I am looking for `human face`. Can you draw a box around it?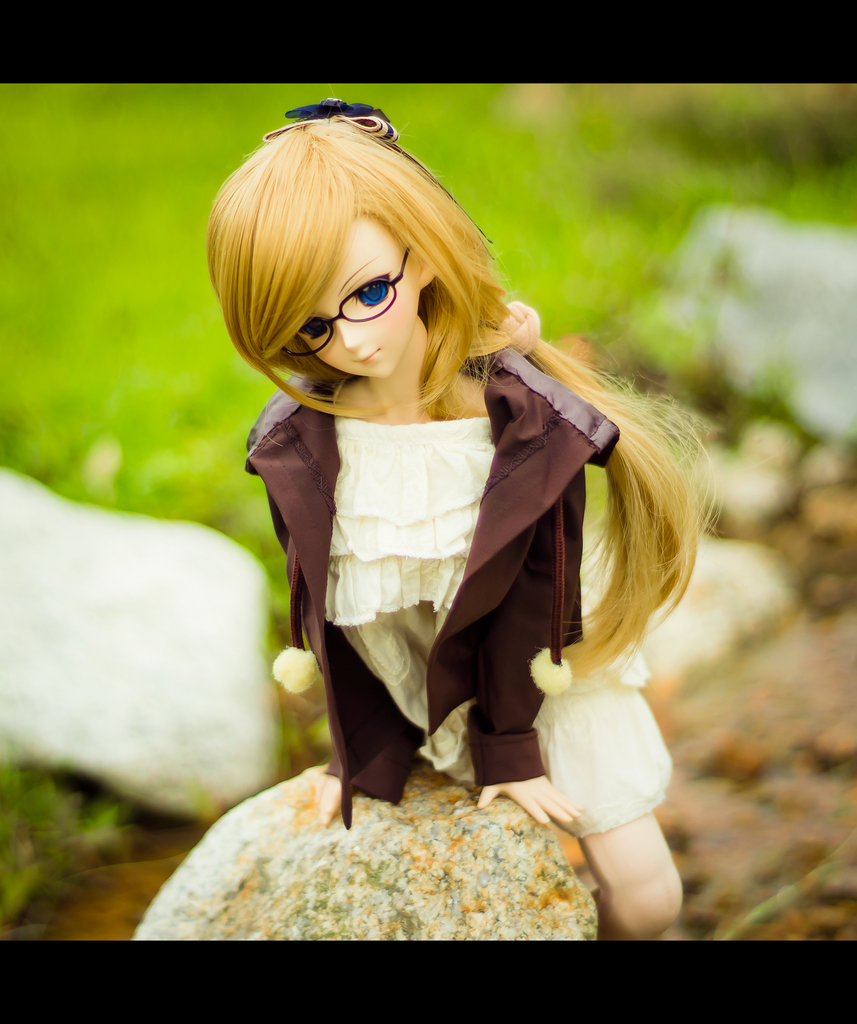
Sure, the bounding box is rect(296, 195, 420, 369).
